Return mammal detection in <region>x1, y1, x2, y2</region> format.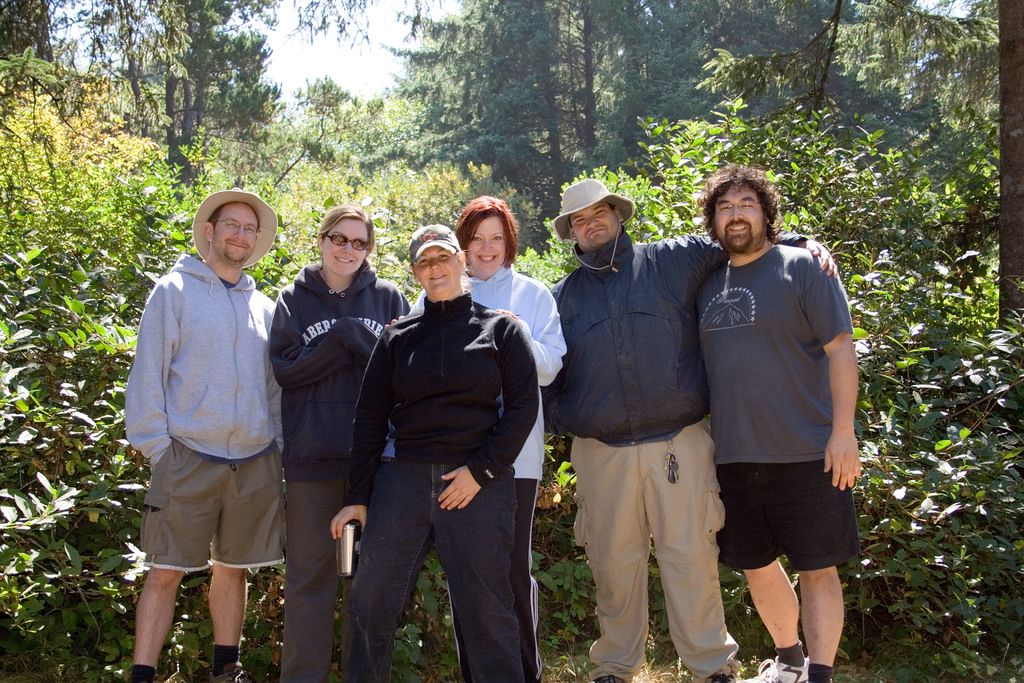
<region>545, 179, 840, 682</region>.
